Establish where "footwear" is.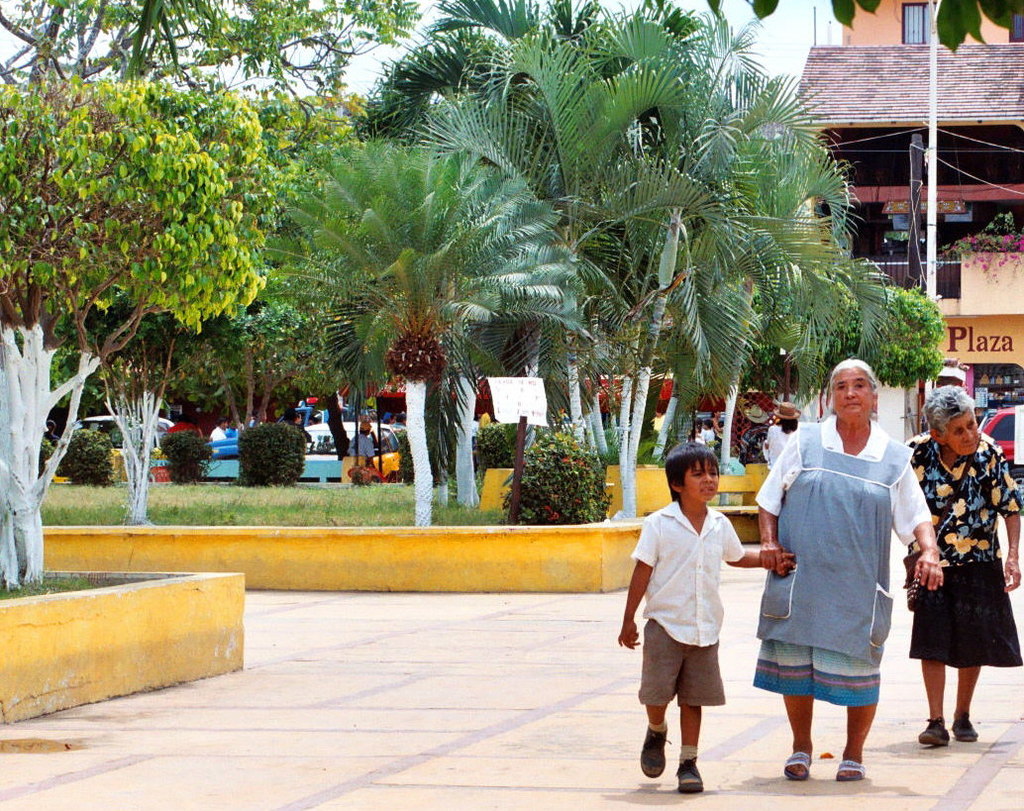
Established at {"x1": 916, "y1": 718, "x2": 949, "y2": 743}.
